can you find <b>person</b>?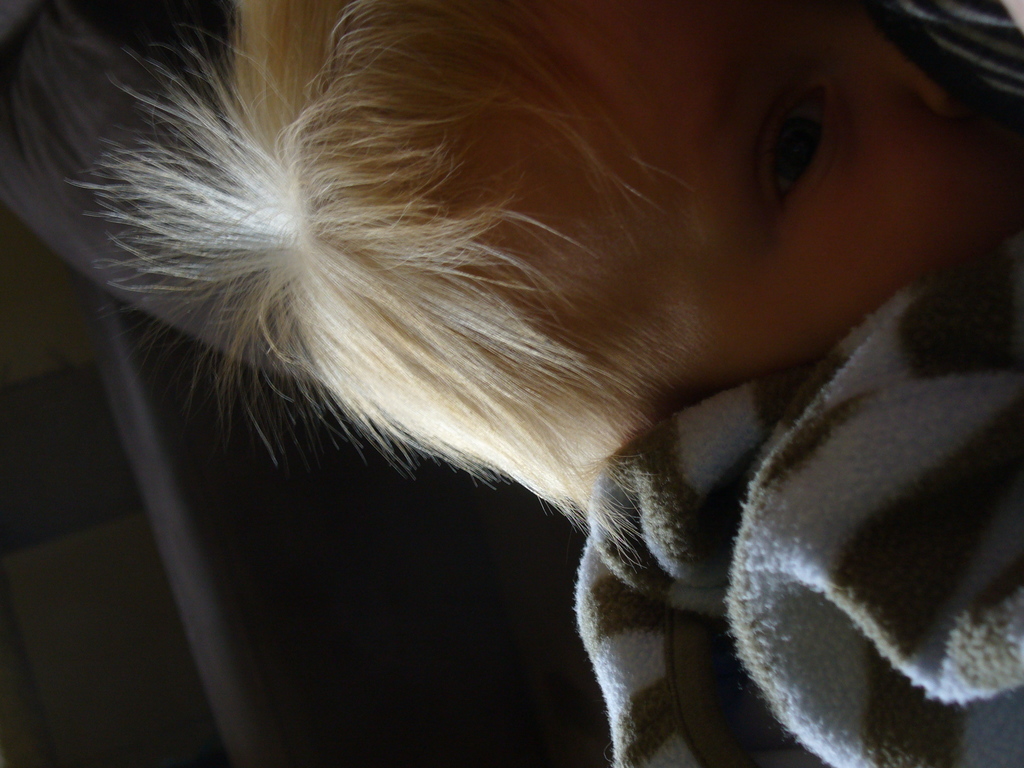
Yes, bounding box: [left=100, top=0, right=1023, bottom=767].
